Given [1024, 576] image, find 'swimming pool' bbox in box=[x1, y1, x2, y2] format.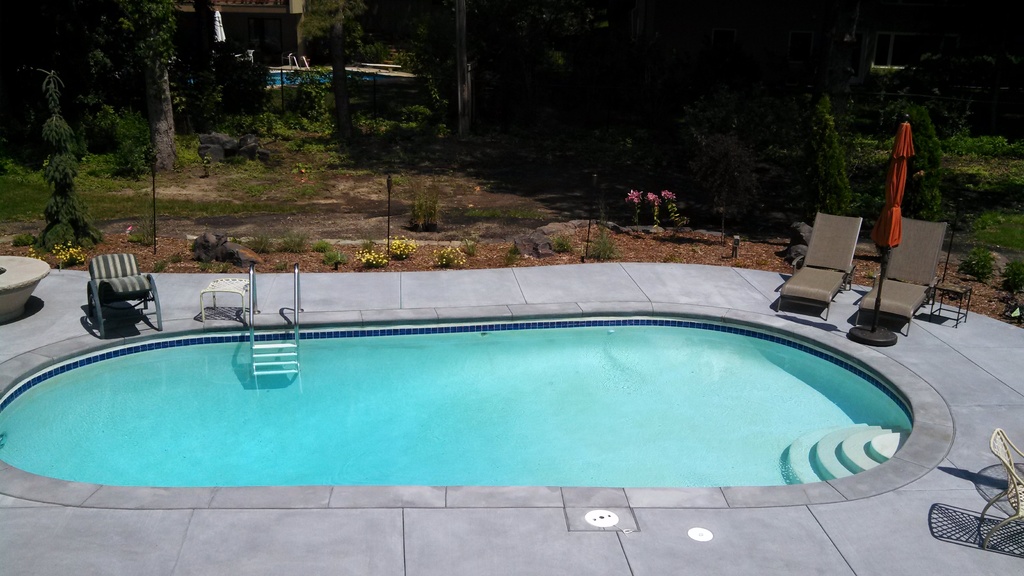
box=[0, 301, 954, 505].
